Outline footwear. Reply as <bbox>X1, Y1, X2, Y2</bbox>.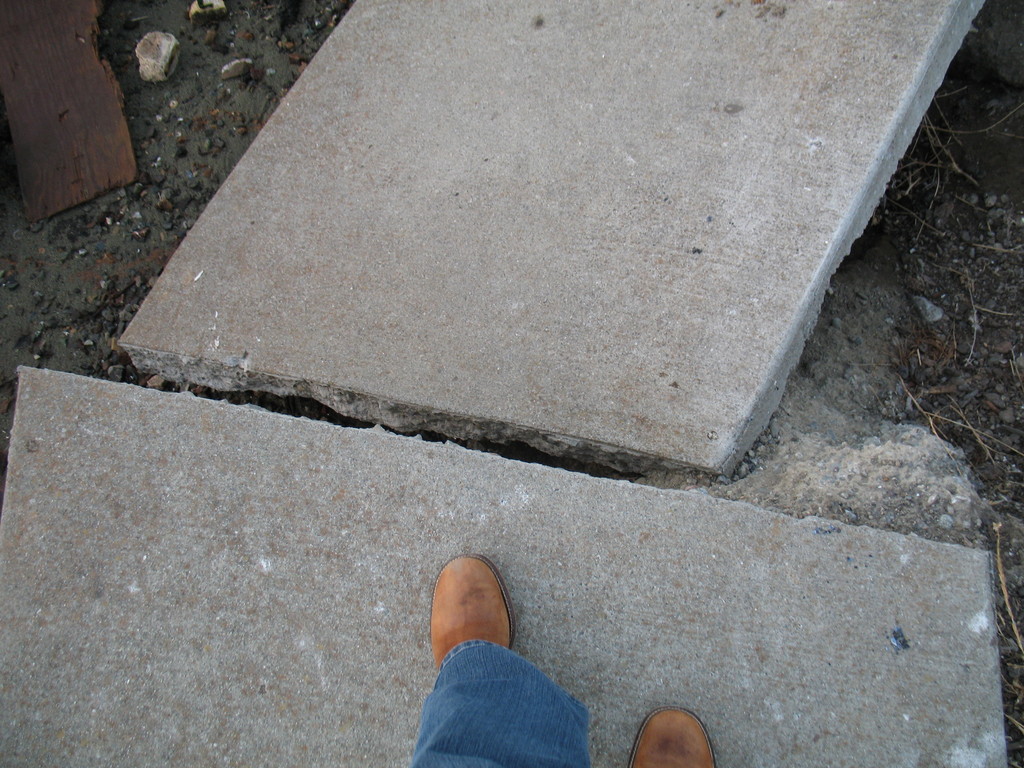
<bbox>415, 572, 524, 693</bbox>.
